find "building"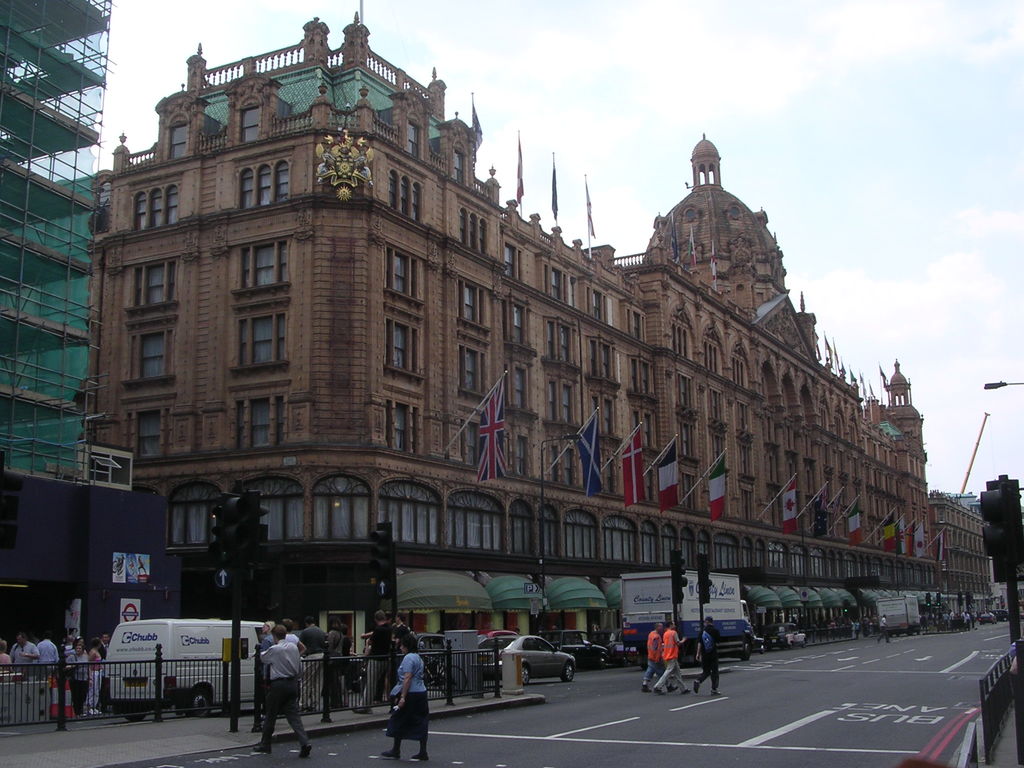
pyautogui.locateOnScreen(927, 493, 991, 620)
